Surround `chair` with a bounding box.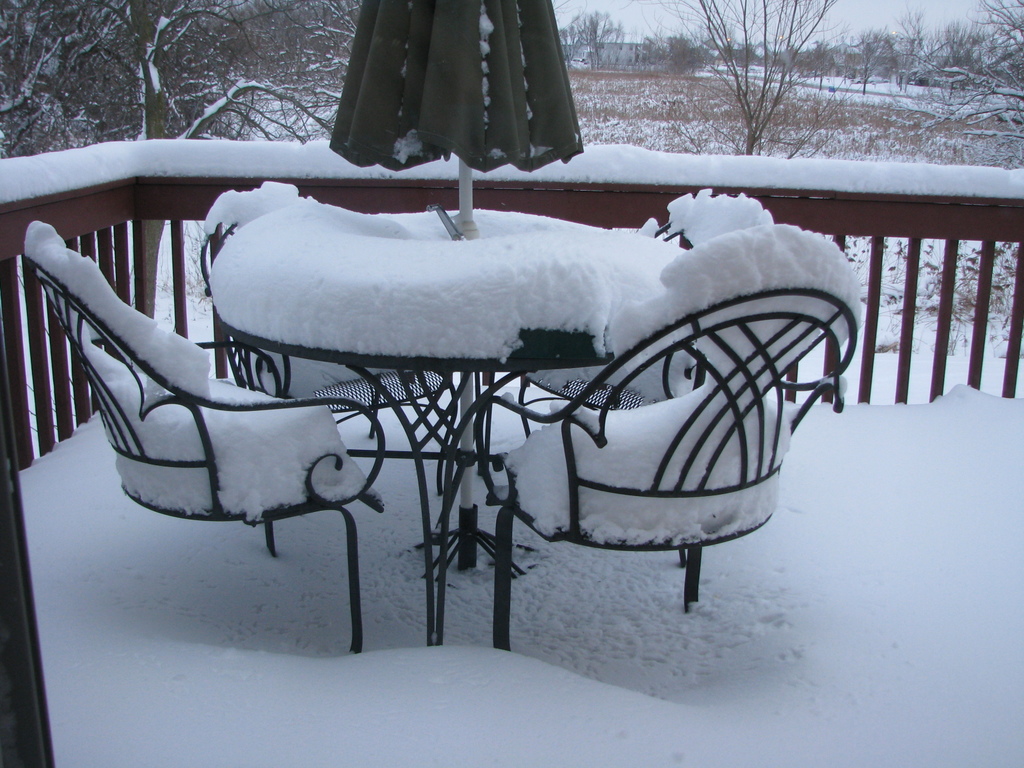
<region>511, 199, 780, 447</region>.
